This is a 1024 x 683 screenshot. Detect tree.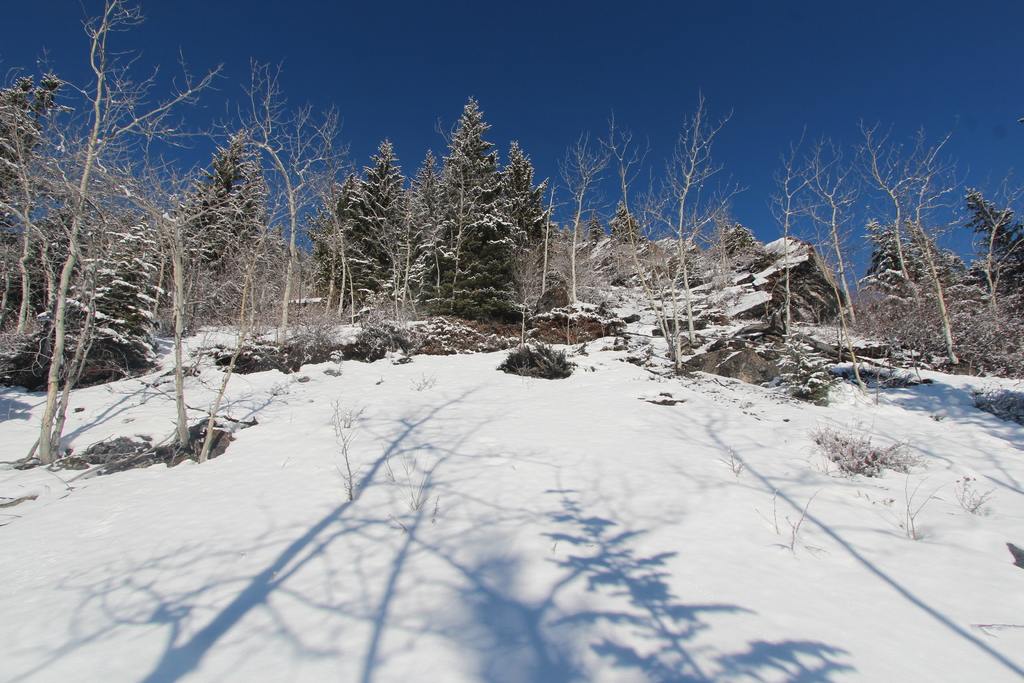
(92, 156, 245, 450).
